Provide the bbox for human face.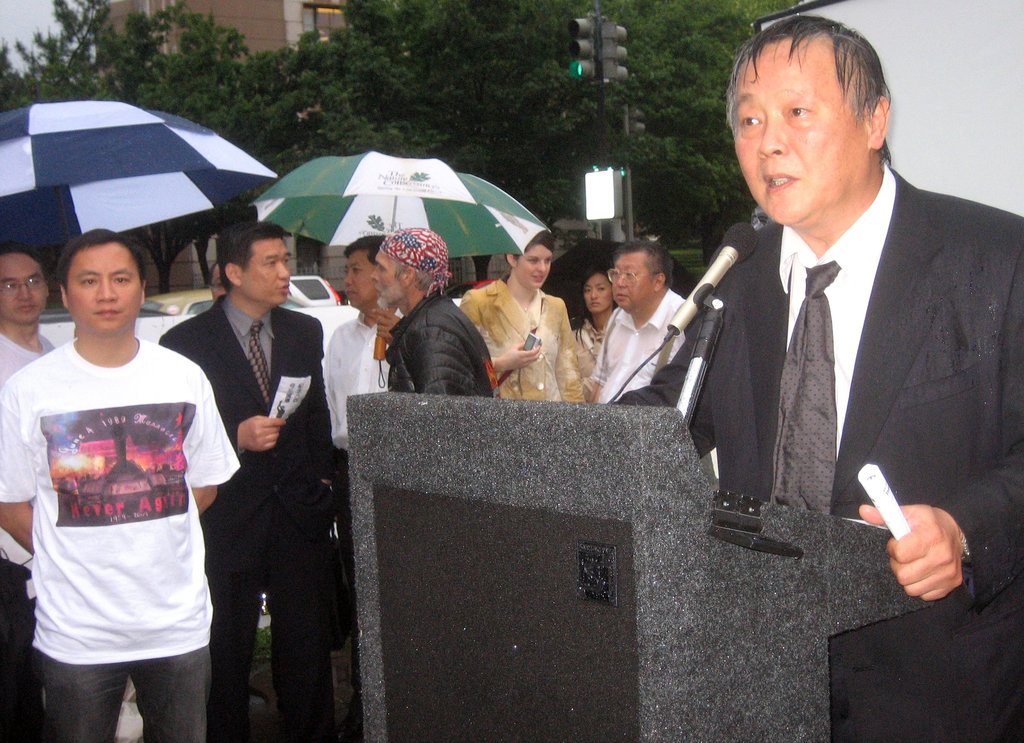
bbox(244, 240, 288, 303).
